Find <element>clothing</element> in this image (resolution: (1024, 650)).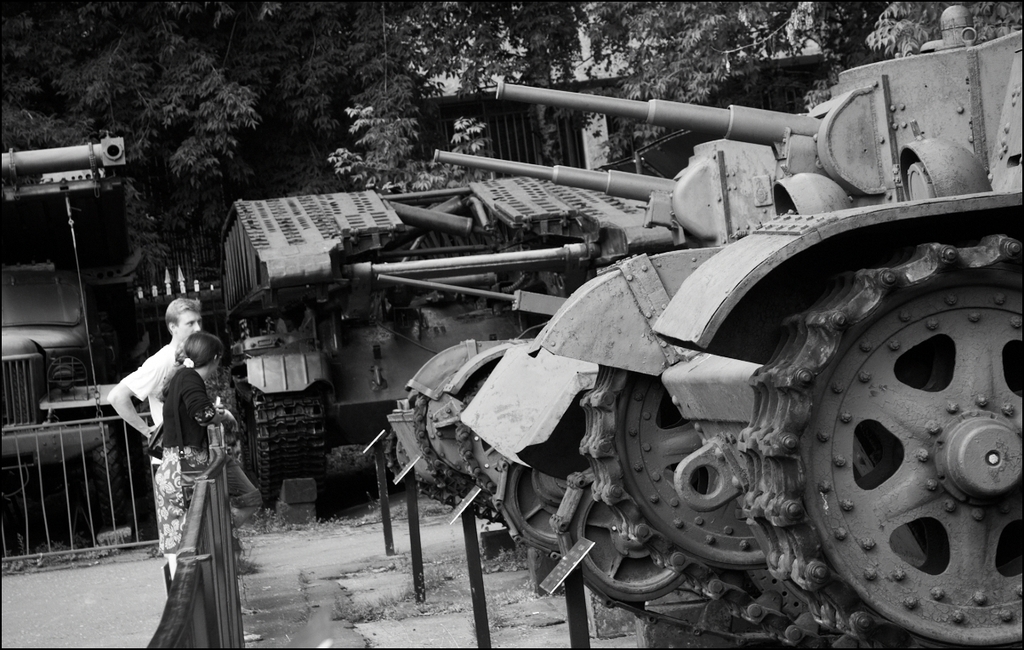
147,359,213,561.
